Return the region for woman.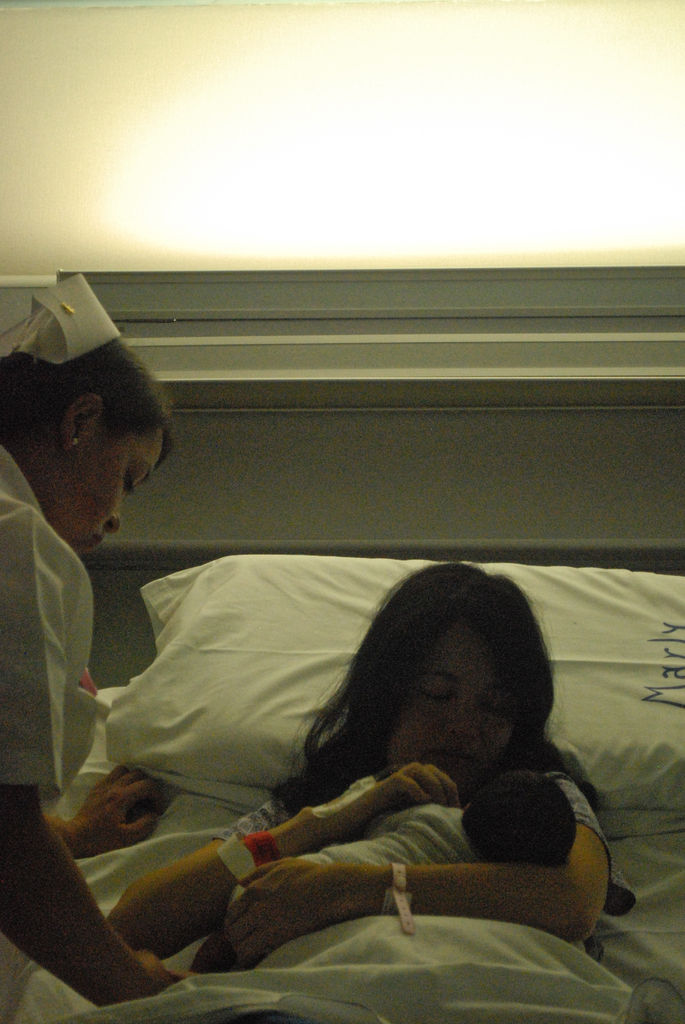
left=63, top=558, right=625, bottom=1023.
